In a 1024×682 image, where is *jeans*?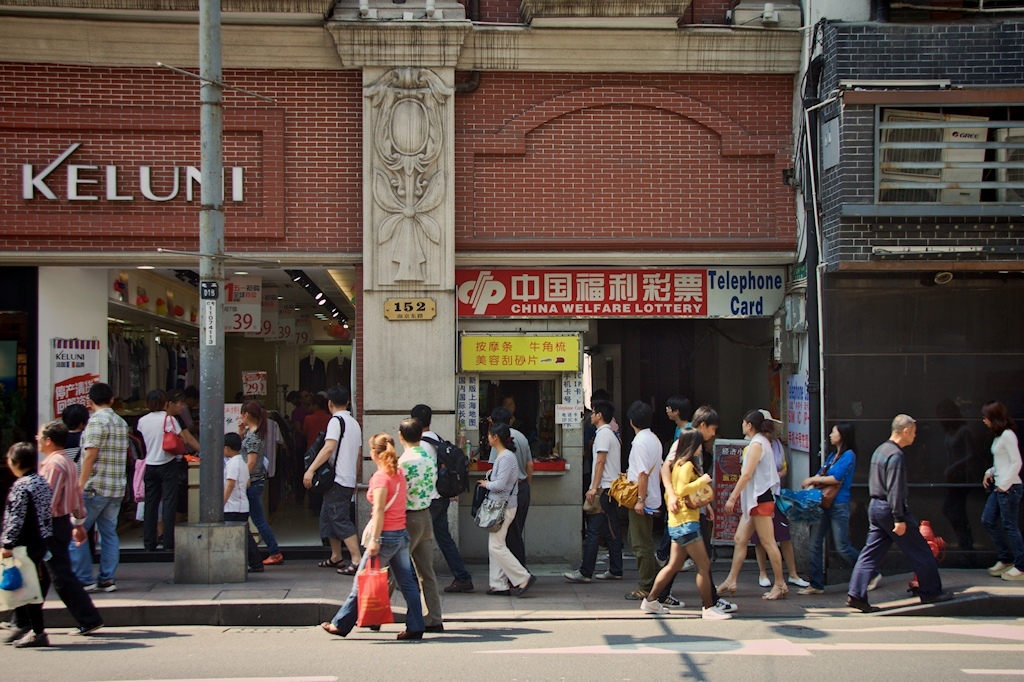
select_region(144, 459, 179, 552).
